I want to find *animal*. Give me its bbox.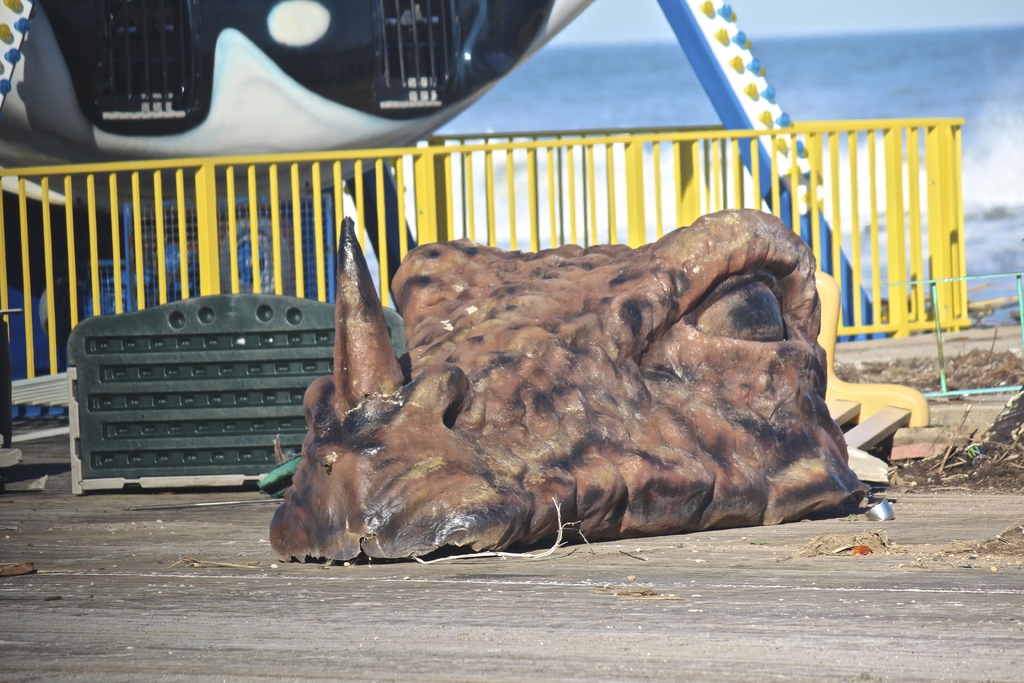
detection(269, 204, 870, 561).
